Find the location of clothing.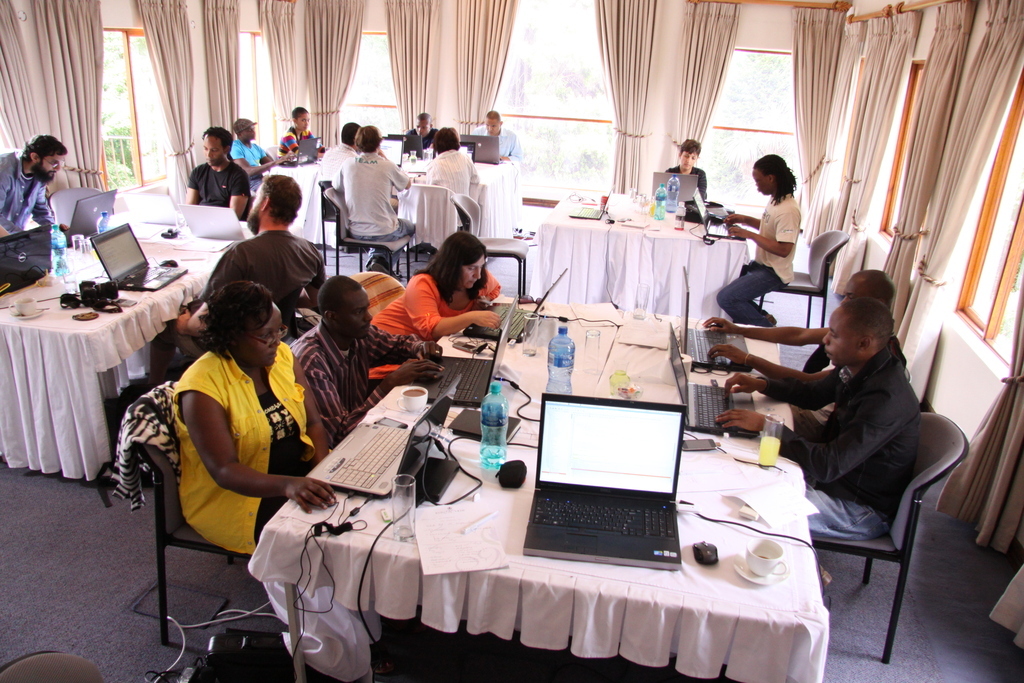
Location: detection(187, 162, 251, 222).
